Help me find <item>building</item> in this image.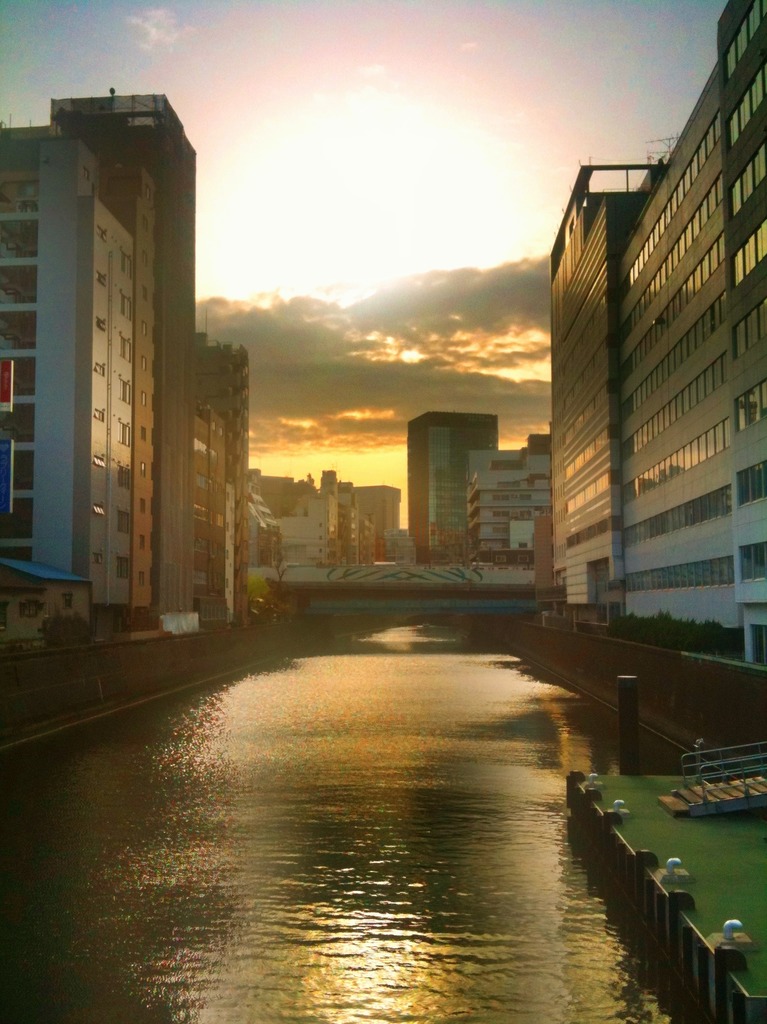
Found it: bbox=(406, 412, 500, 561).
